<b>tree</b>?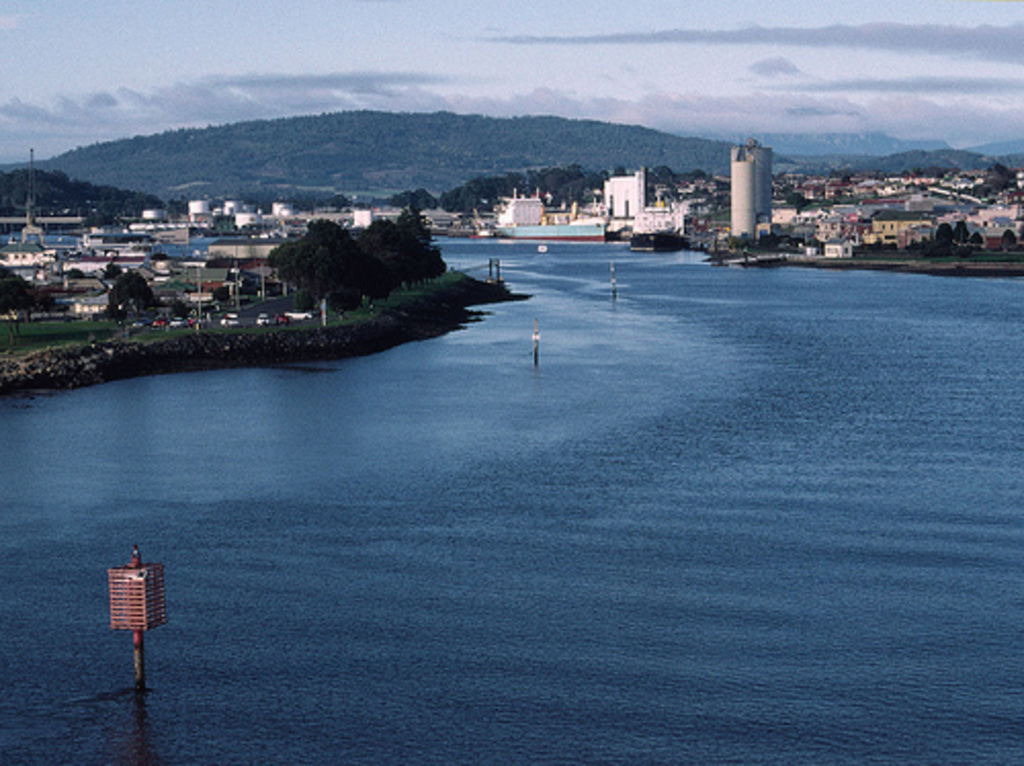
(left=453, top=166, right=604, bottom=242)
